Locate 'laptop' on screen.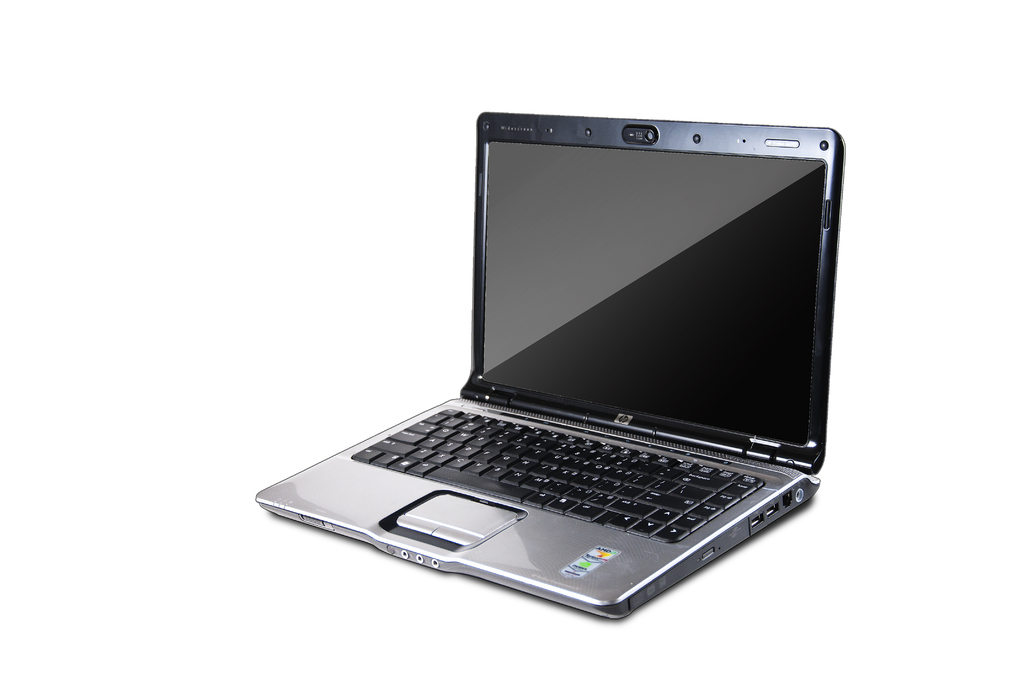
On screen at crop(234, 108, 865, 627).
